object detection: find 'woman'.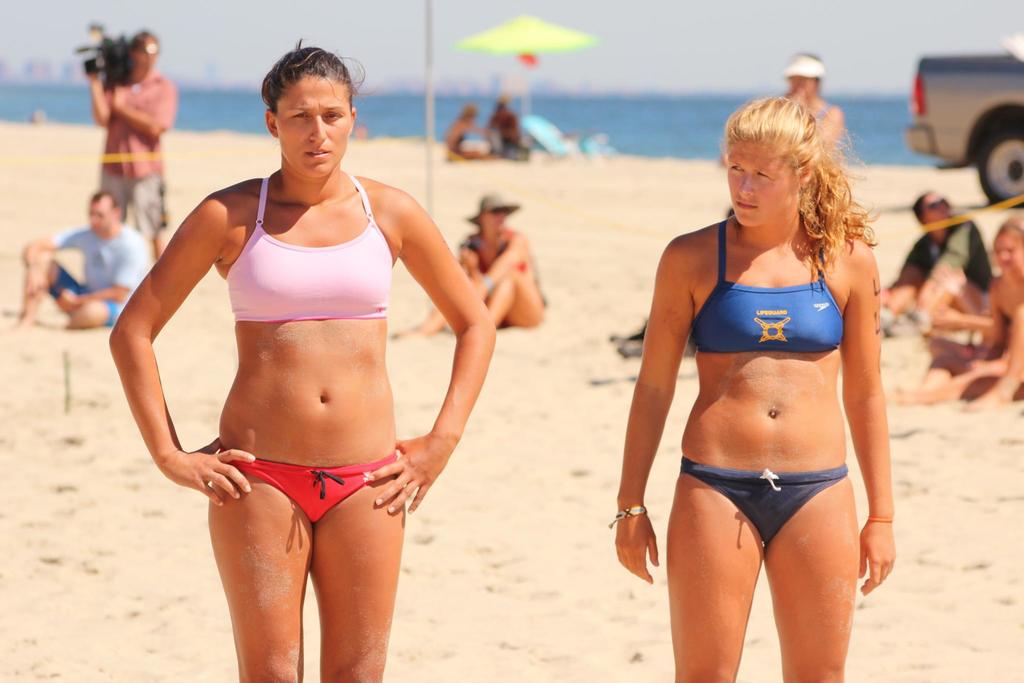
(left=108, top=39, right=493, bottom=682).
